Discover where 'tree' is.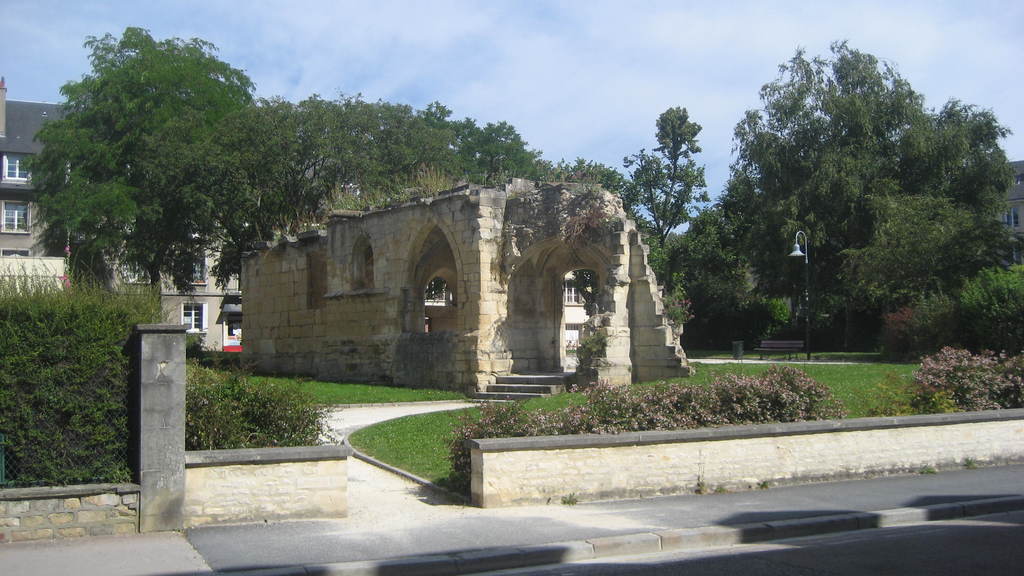
Discovered at <region>694, 31, 1002, 339</region>.
